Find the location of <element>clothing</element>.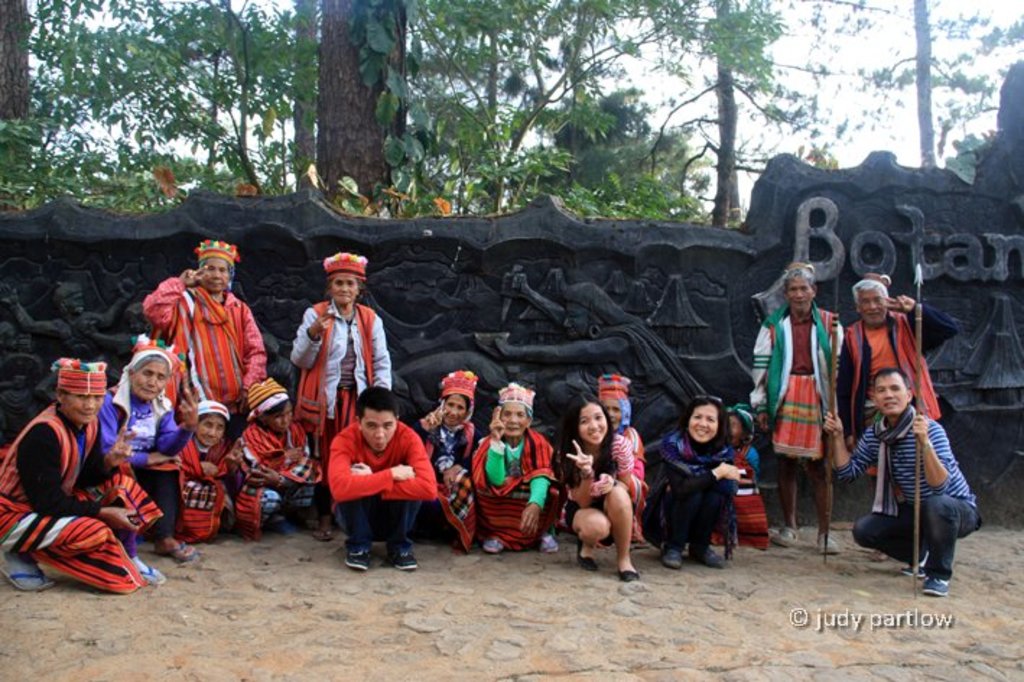
Location: [x1=461, y1=422, x2=568, y2=540].
